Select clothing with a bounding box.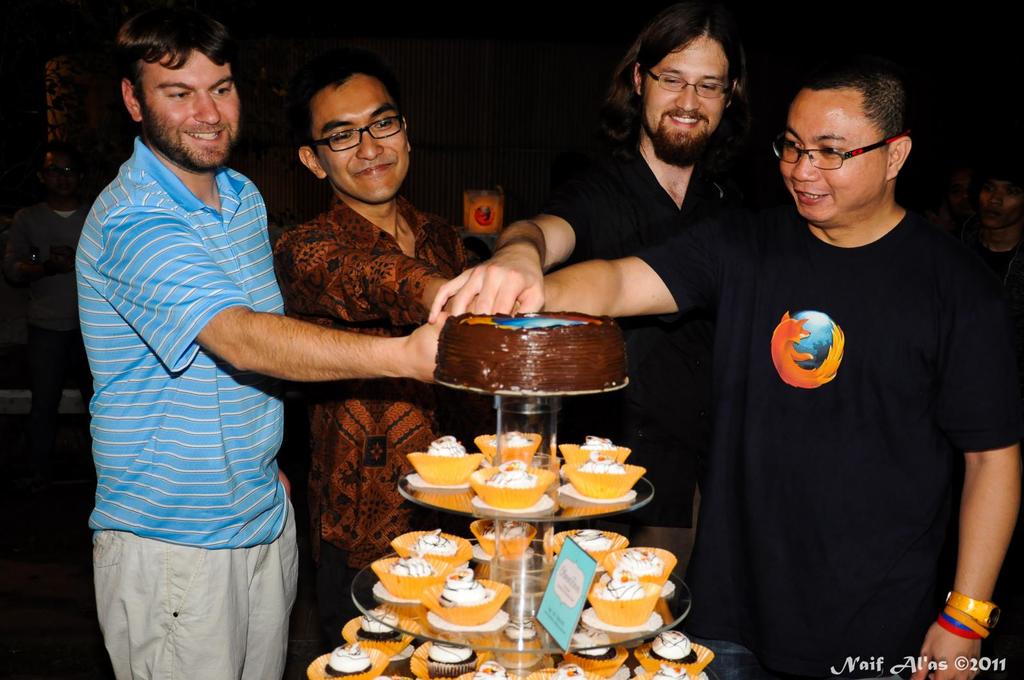
{"left": 84, "top": 136, "right": 293, "bottom": 679}.
